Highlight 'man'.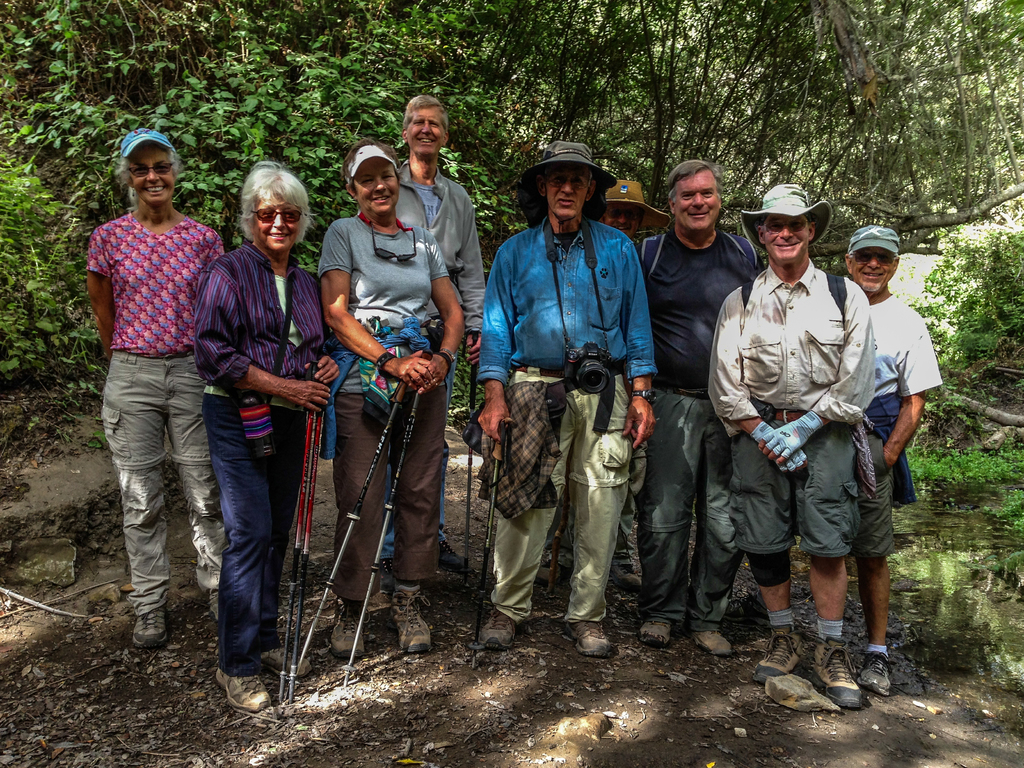
Highlighted region: left=633, top=161, right=763, bottom=651.
